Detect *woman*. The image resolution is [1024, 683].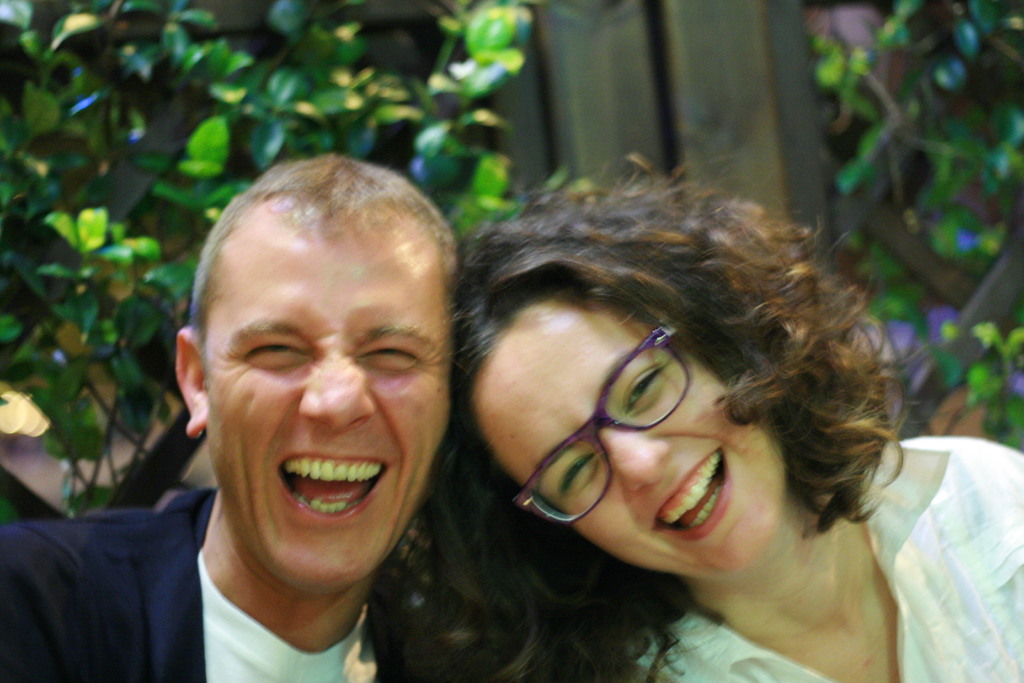
[384, 163, 989, 680].
